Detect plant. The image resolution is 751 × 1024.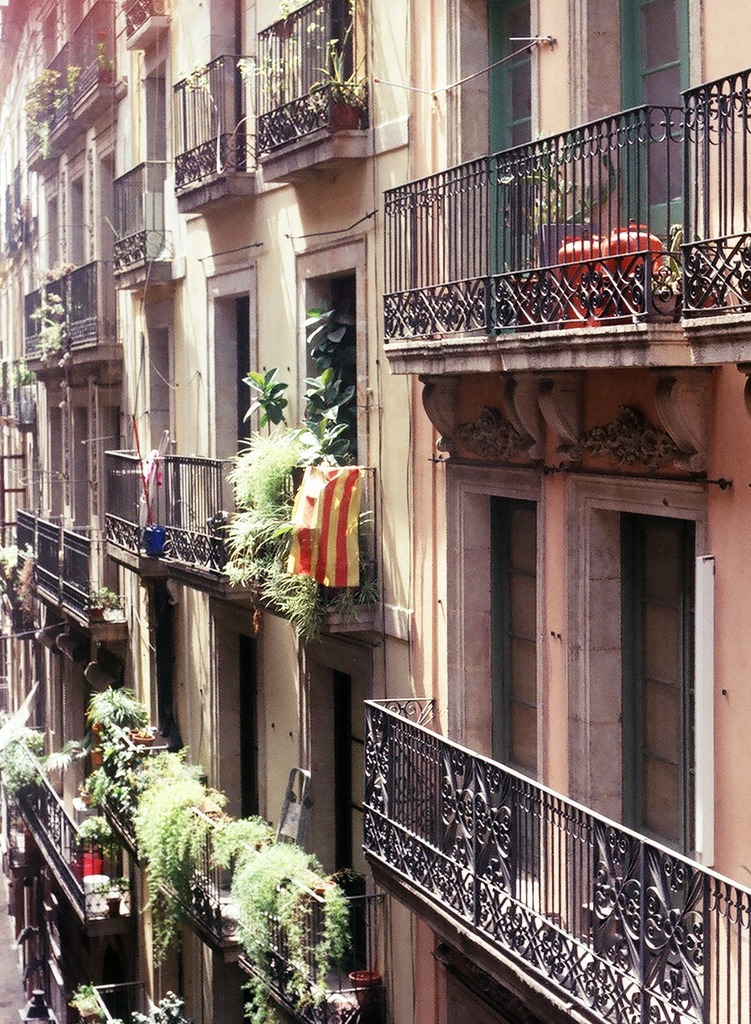
[21,64,77,164].
